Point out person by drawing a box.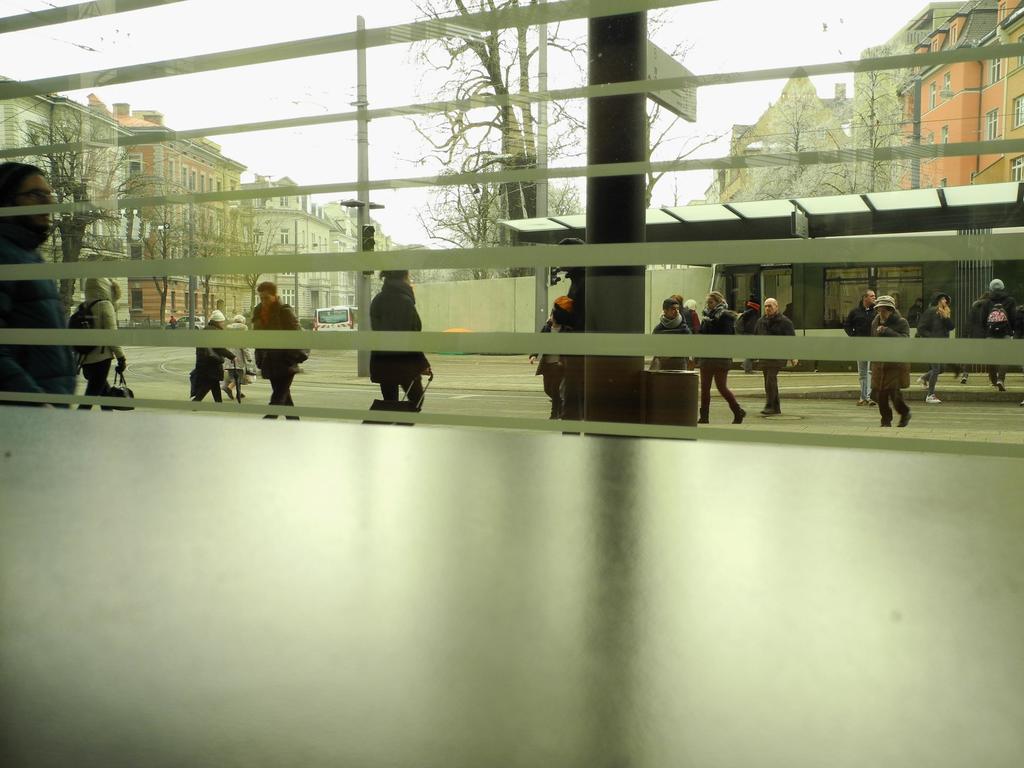
box(211, 314, 263, 403).
